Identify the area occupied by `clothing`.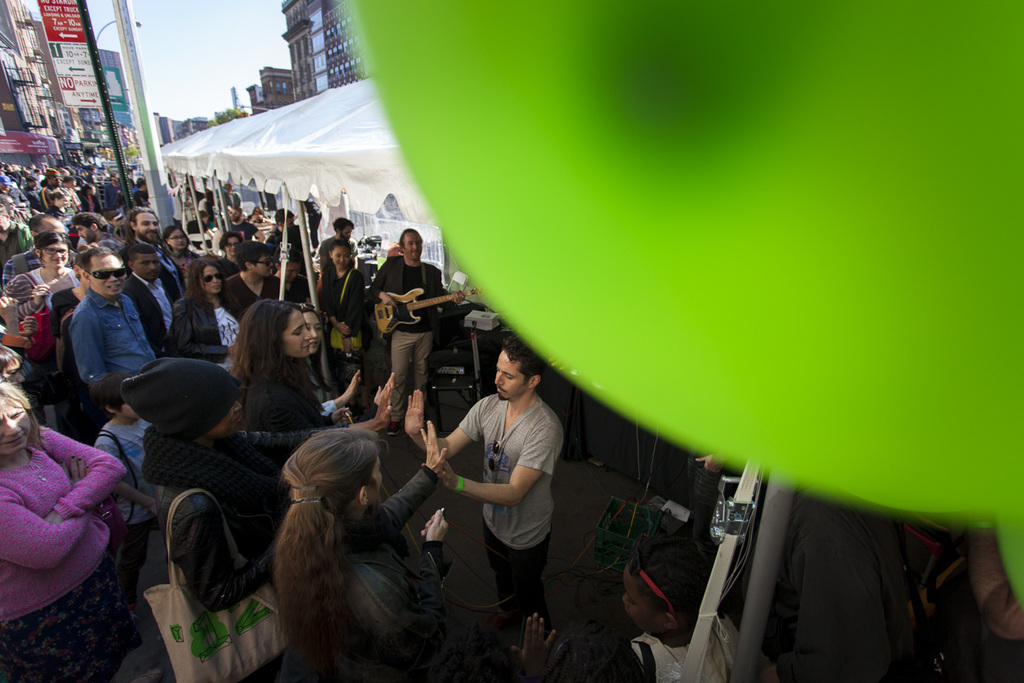
Area: 8, 404, 130, 633.
